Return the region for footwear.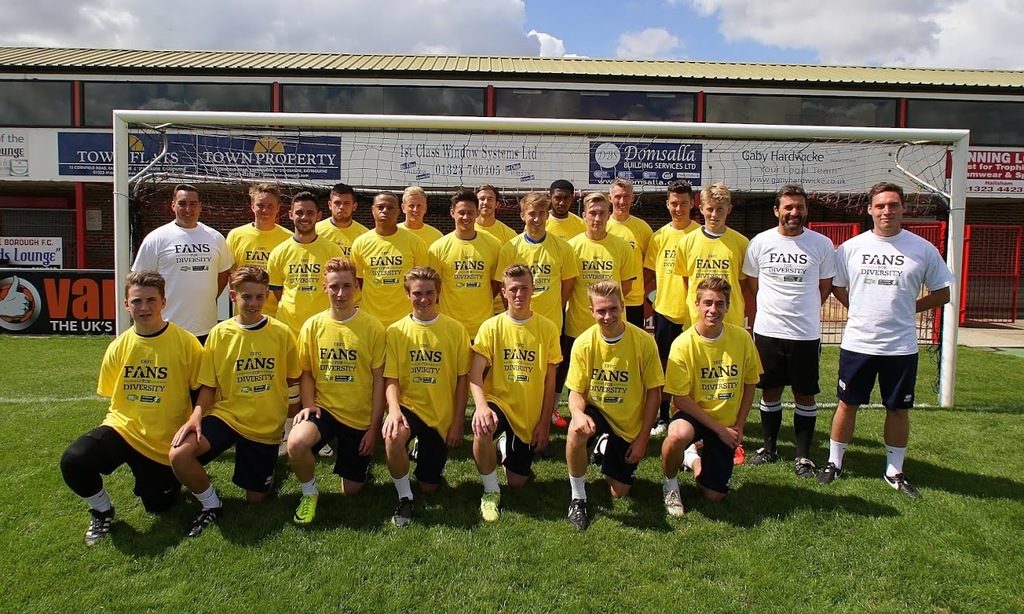
rect(818, 467, 844, 481).
